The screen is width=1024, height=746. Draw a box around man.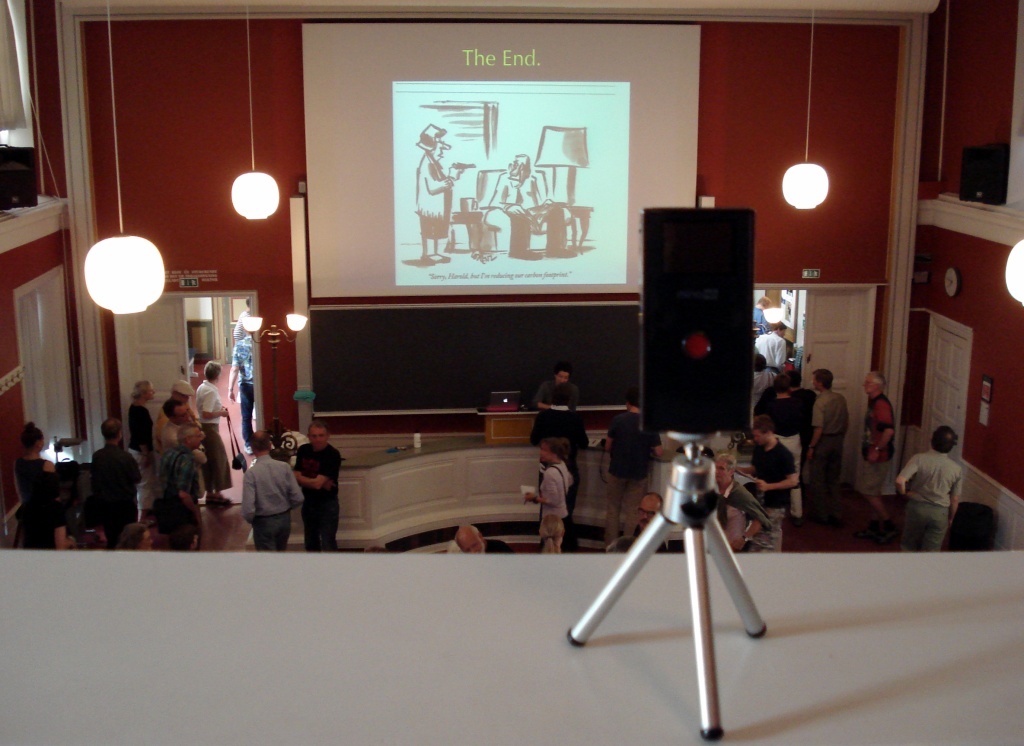
Rect(154, 421, 203, 553).
